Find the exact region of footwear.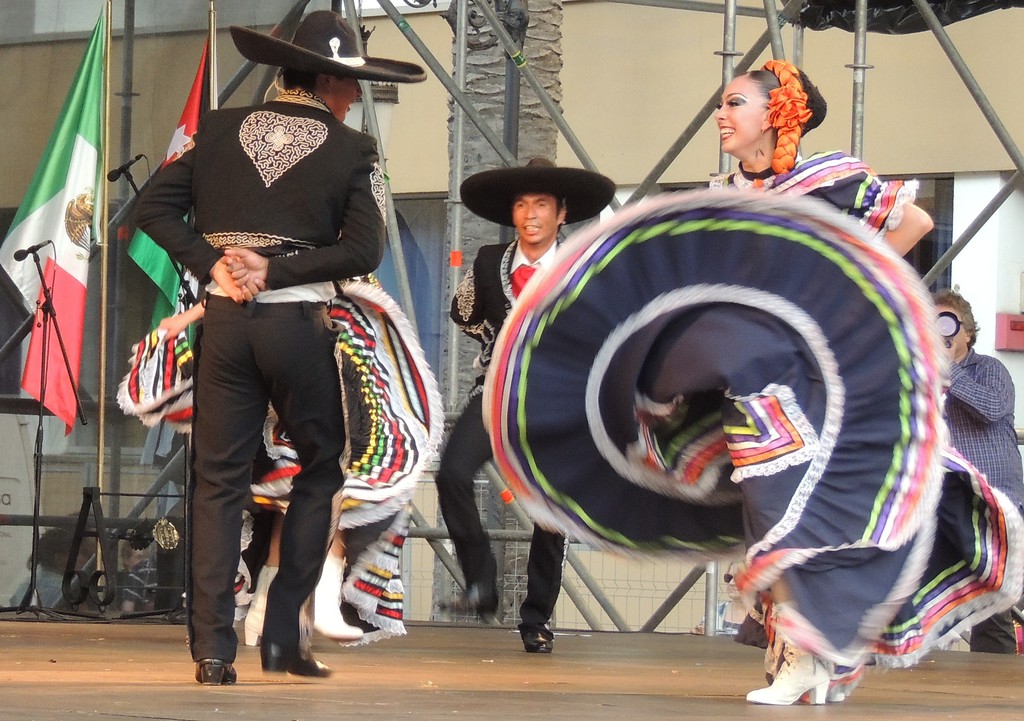
Exact region: {"left": 260, "top": 640, "right": 332, "bottom": 679}.
